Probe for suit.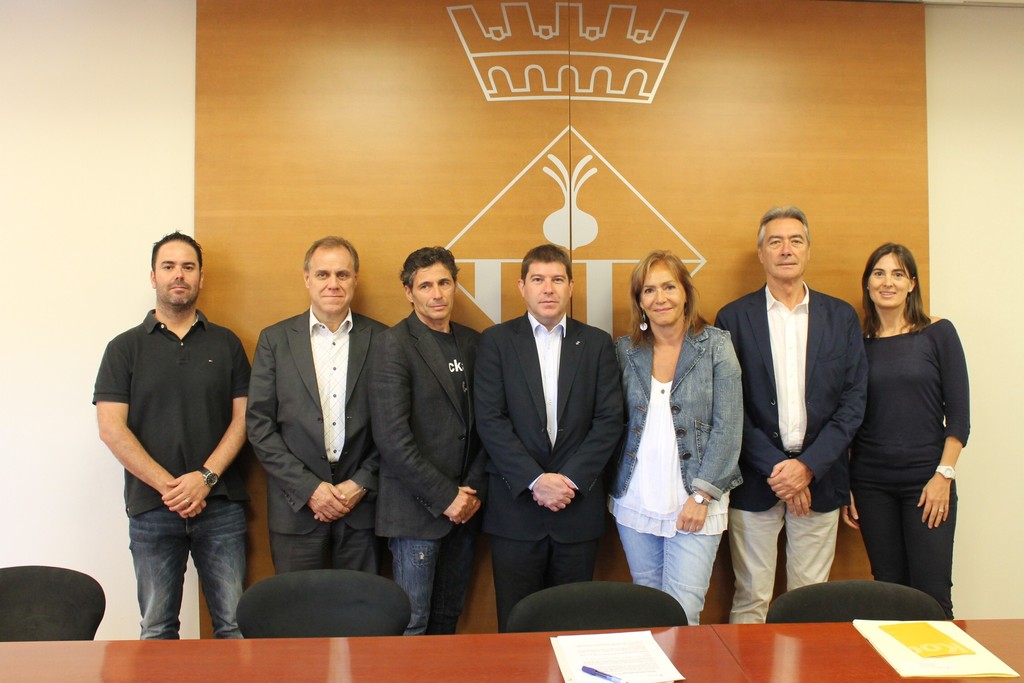
Probe result: x1=733 y1=210 x2=881 y2=624.
